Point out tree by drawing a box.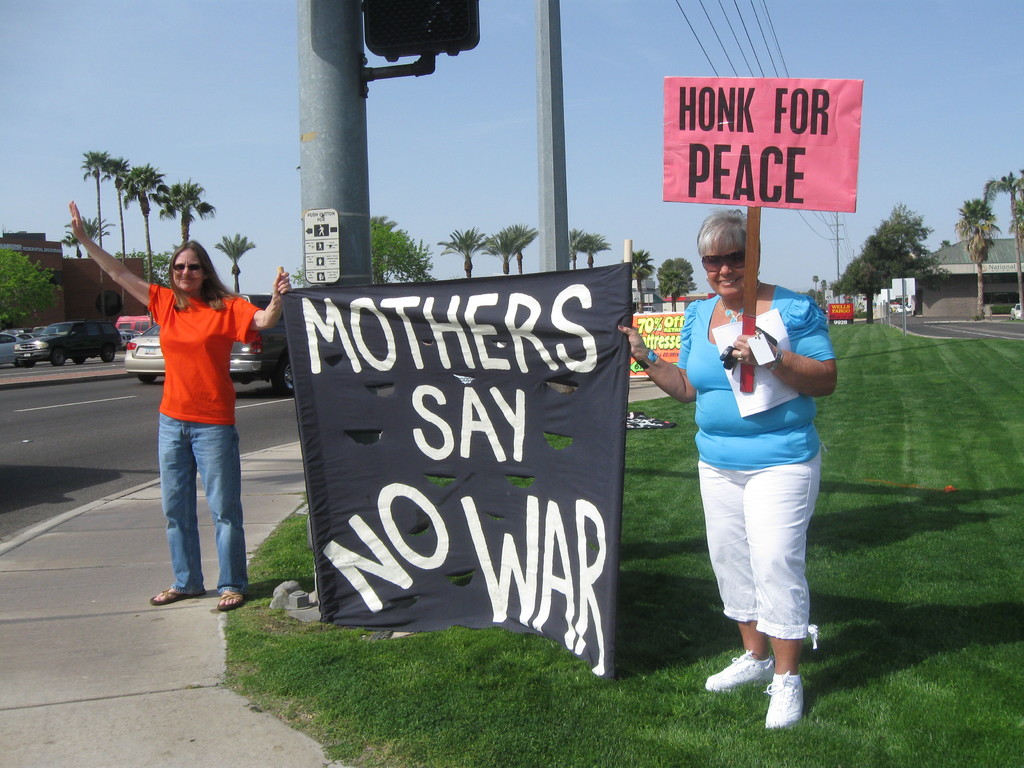
l=80, t=207, r=113, b=242.
